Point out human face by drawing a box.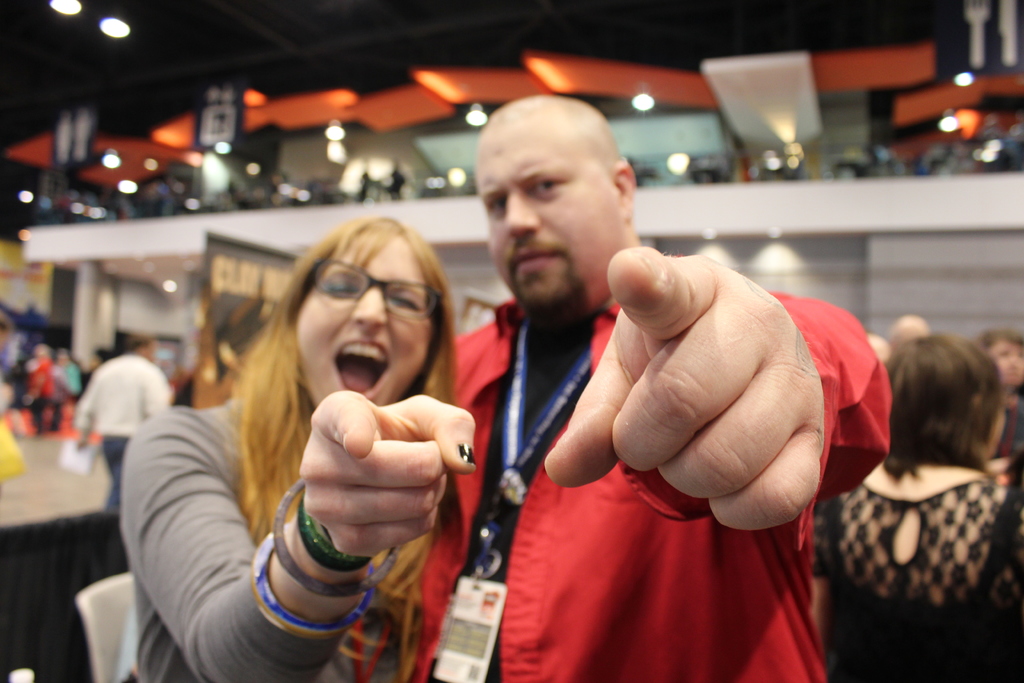
left=990, top=340, right=1023, bottom=384.
